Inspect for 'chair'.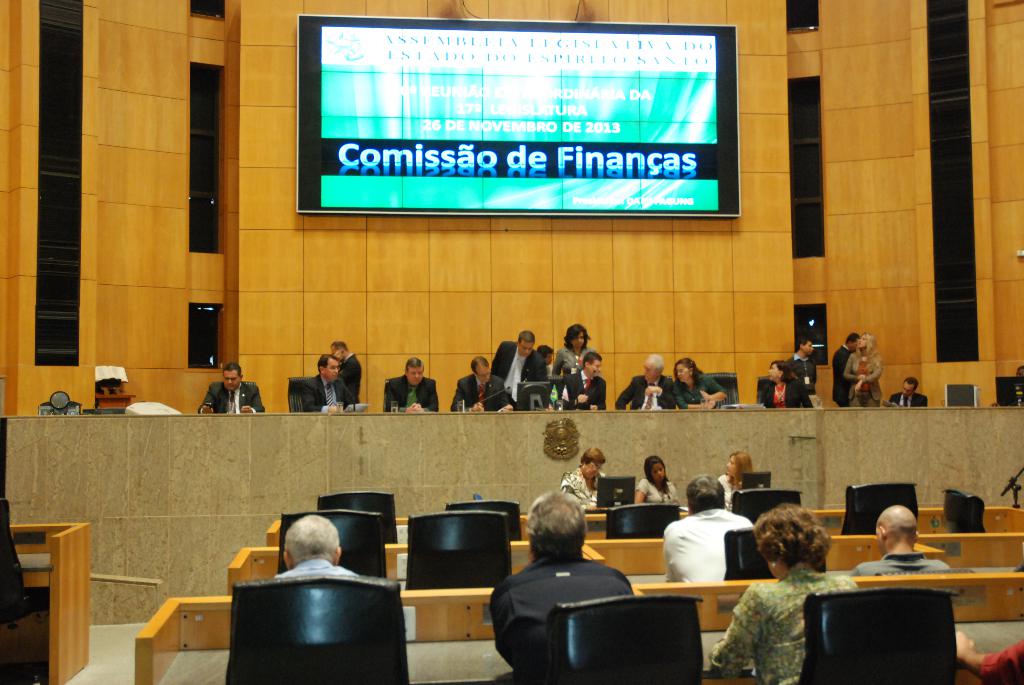
Inspection: region(551, 592, 701, 684).
